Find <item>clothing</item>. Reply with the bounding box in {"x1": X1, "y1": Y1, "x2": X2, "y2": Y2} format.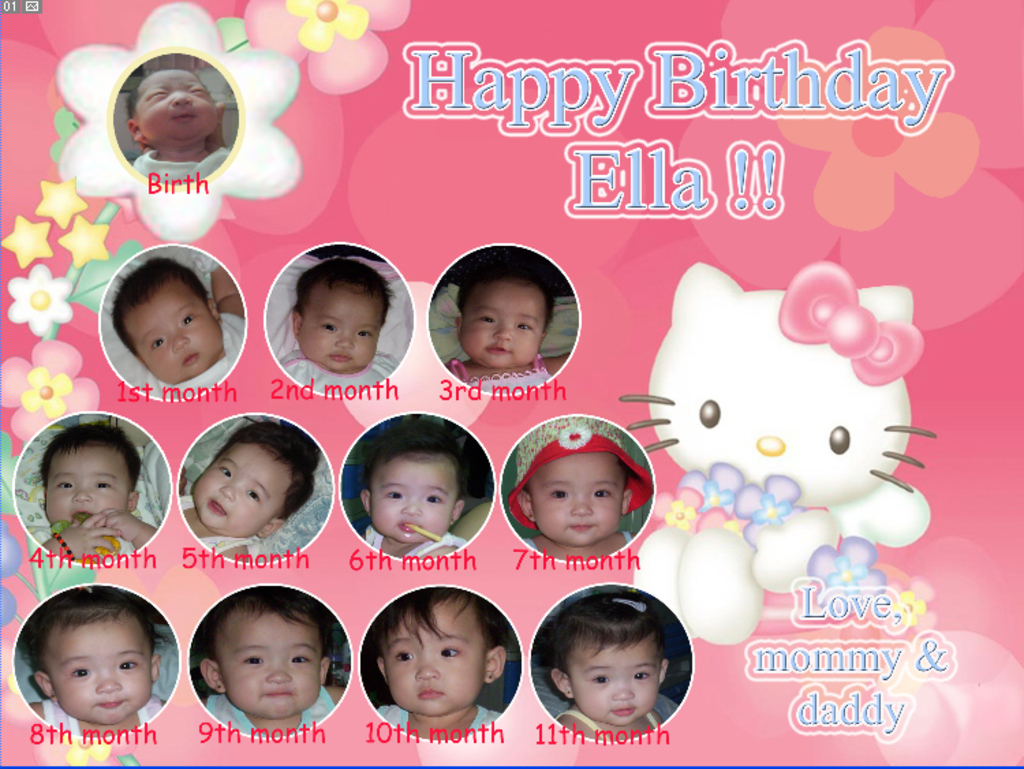
{"x1": 44, "y1": 693, "x2": 161, "y2": 743}.
